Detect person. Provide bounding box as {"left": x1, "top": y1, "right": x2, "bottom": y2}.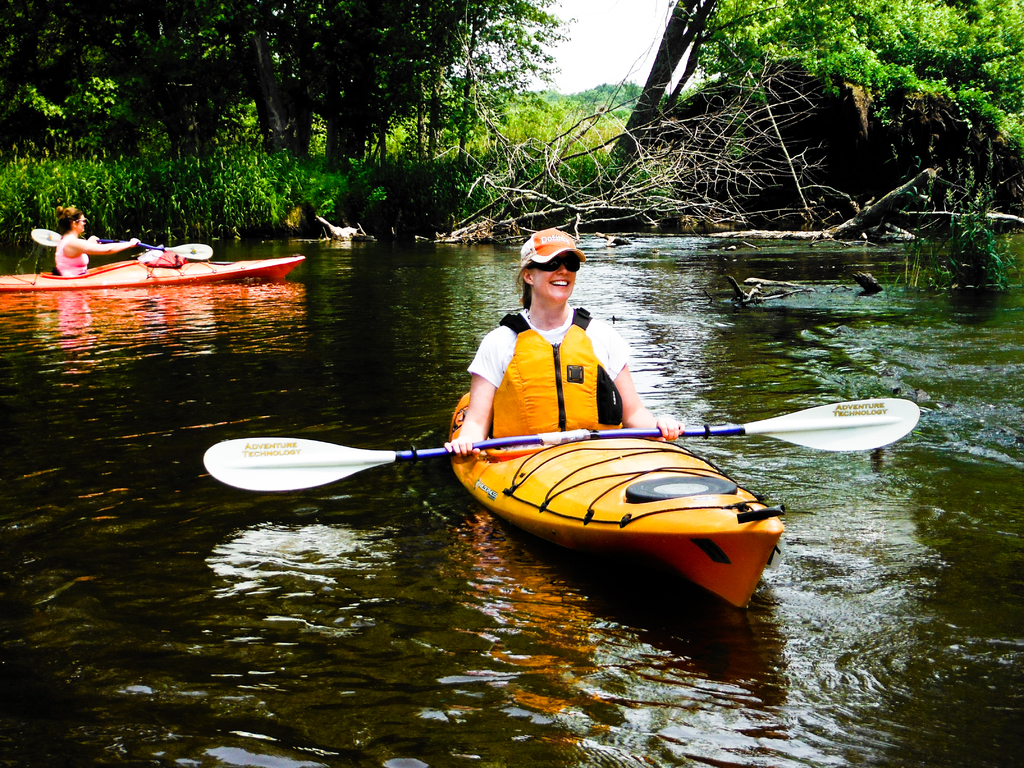
{"left": 445, "top": 227, "right": 681, "bottom": 454}.
